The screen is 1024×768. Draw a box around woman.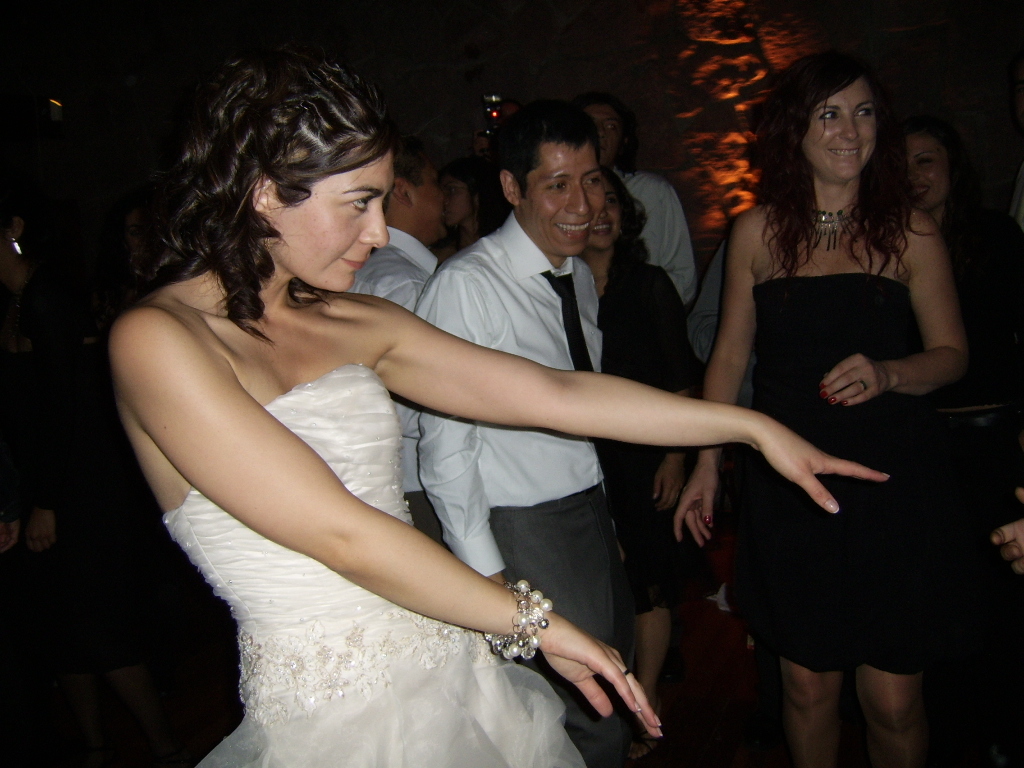
[674, 54, 957, 767].
